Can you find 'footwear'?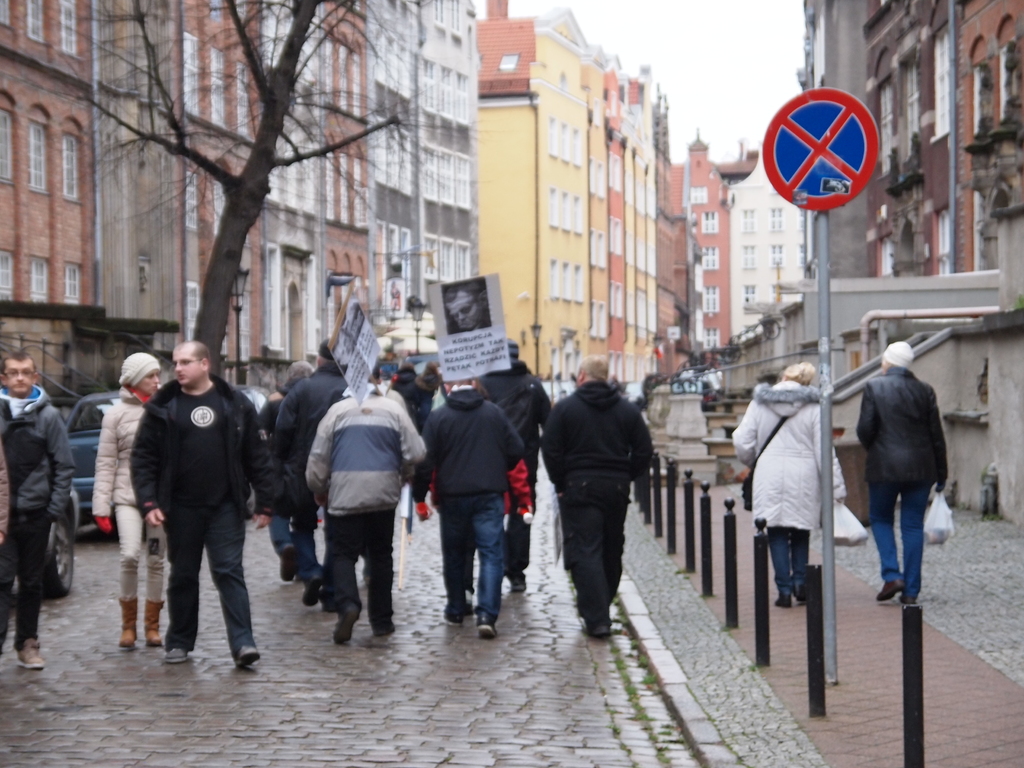
Yes, bounding box: pyautogui.locateOnScreen(115, 593, 134, 648).
